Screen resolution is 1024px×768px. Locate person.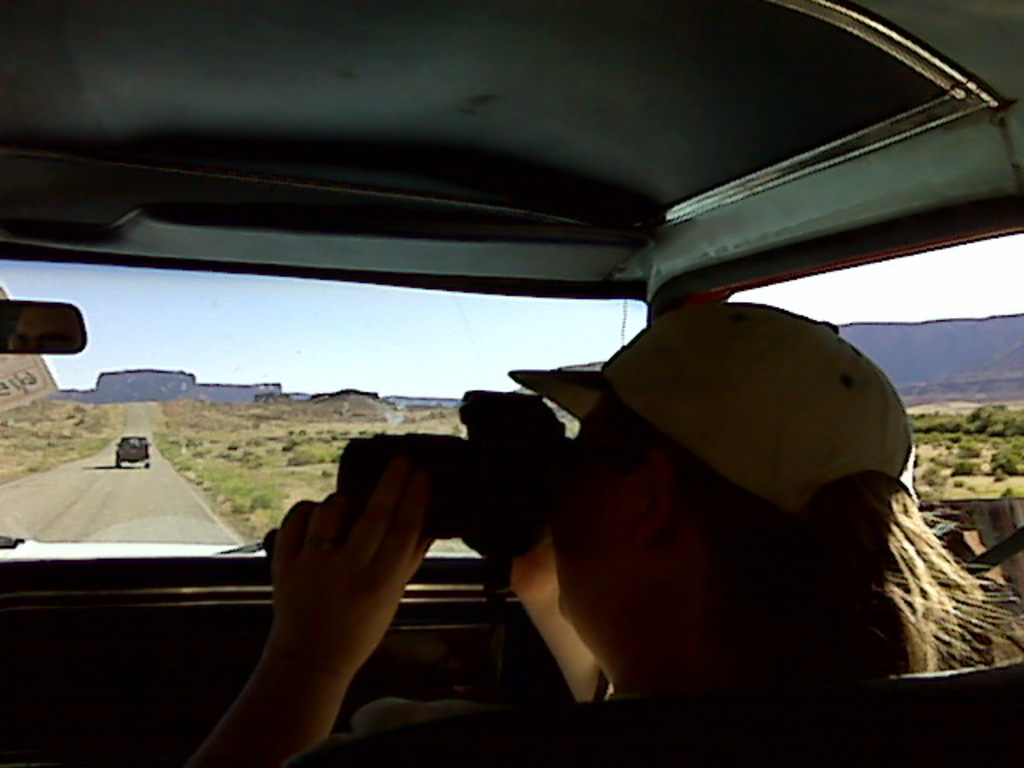
pyautogui.locateOnScreen(181, 299, 1022, 763).
